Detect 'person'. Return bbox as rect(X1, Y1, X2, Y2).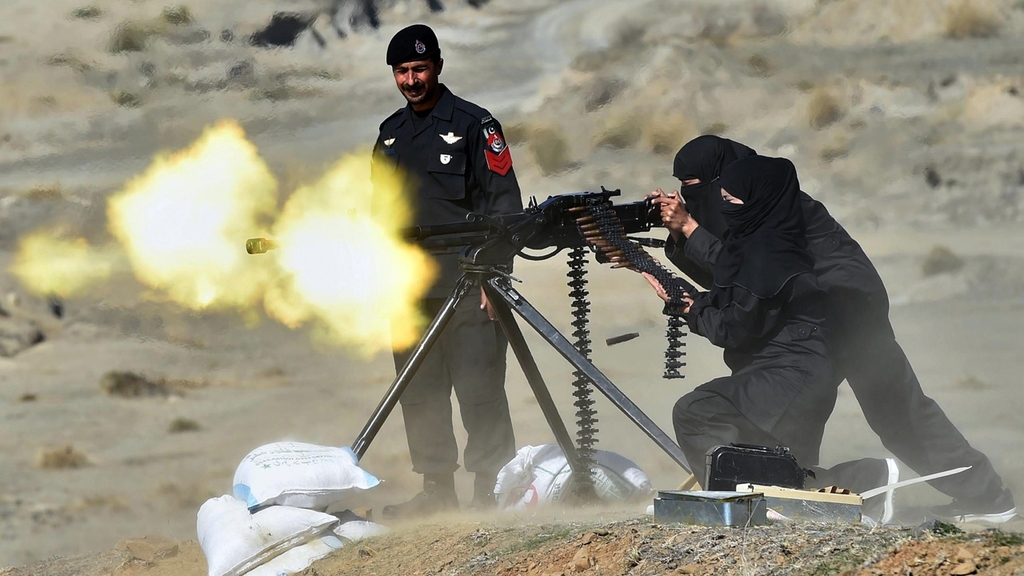
rect(366, 22, 518, 524).
